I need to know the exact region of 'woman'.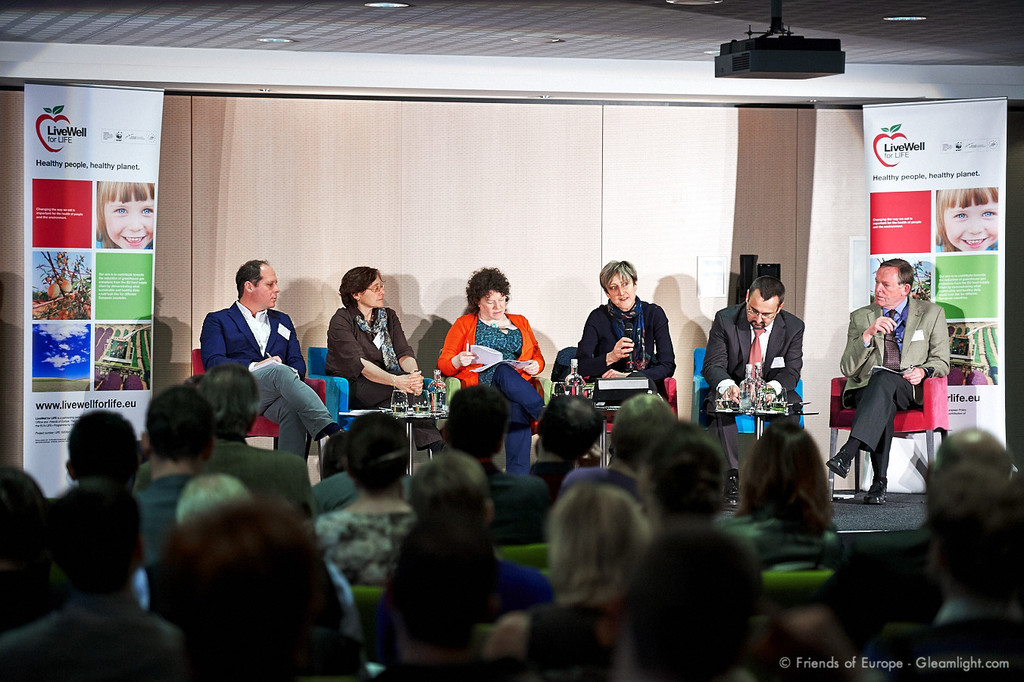
Region: <box>486,485,657,681</box>.
